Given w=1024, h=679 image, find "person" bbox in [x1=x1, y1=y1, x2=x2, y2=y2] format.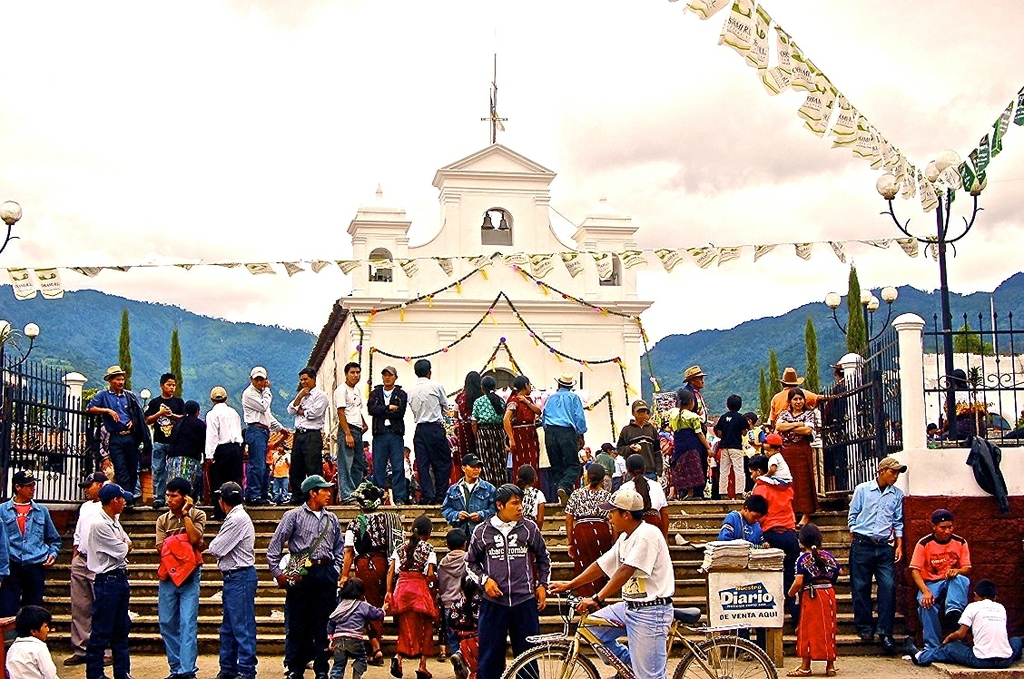
[x1=435, y1=529, x2=475, y2=674].
